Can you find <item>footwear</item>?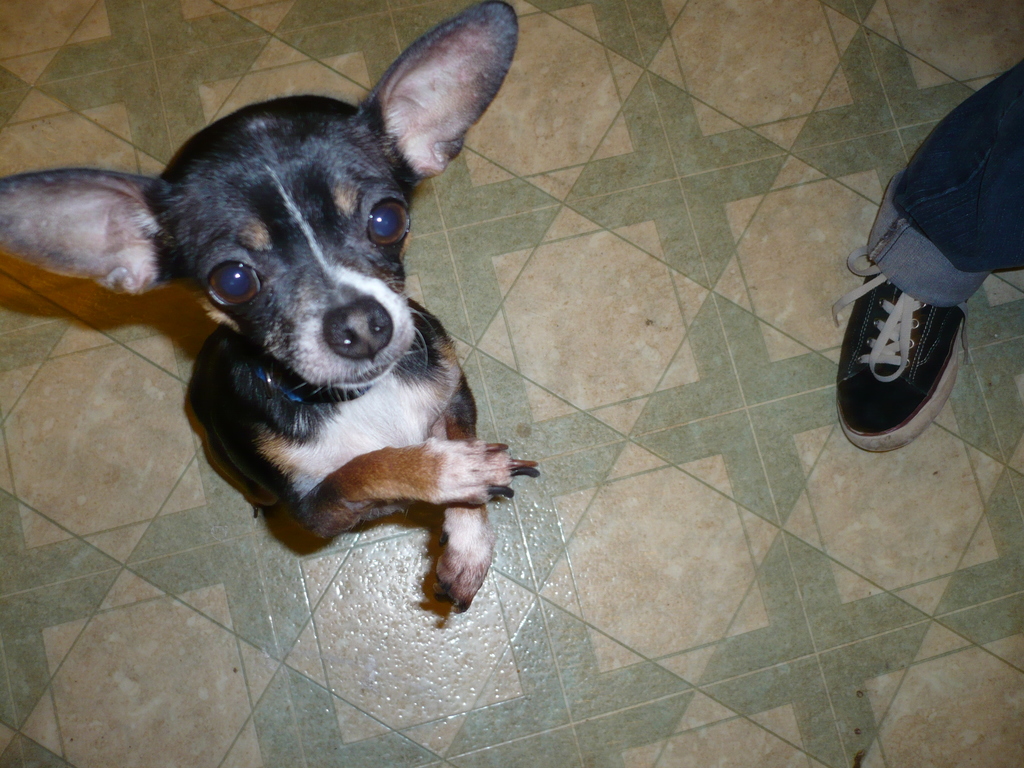
Yes, bounding box: (x1=833, y1=234, x2=978, y2=454).
